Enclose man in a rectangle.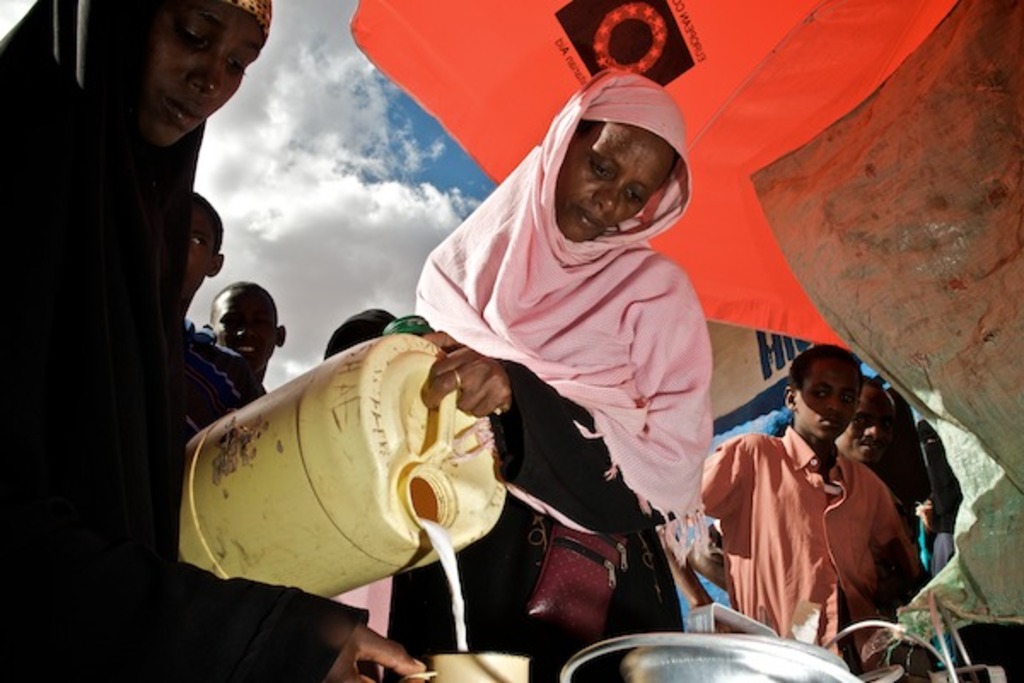
[691,342,937,649].
